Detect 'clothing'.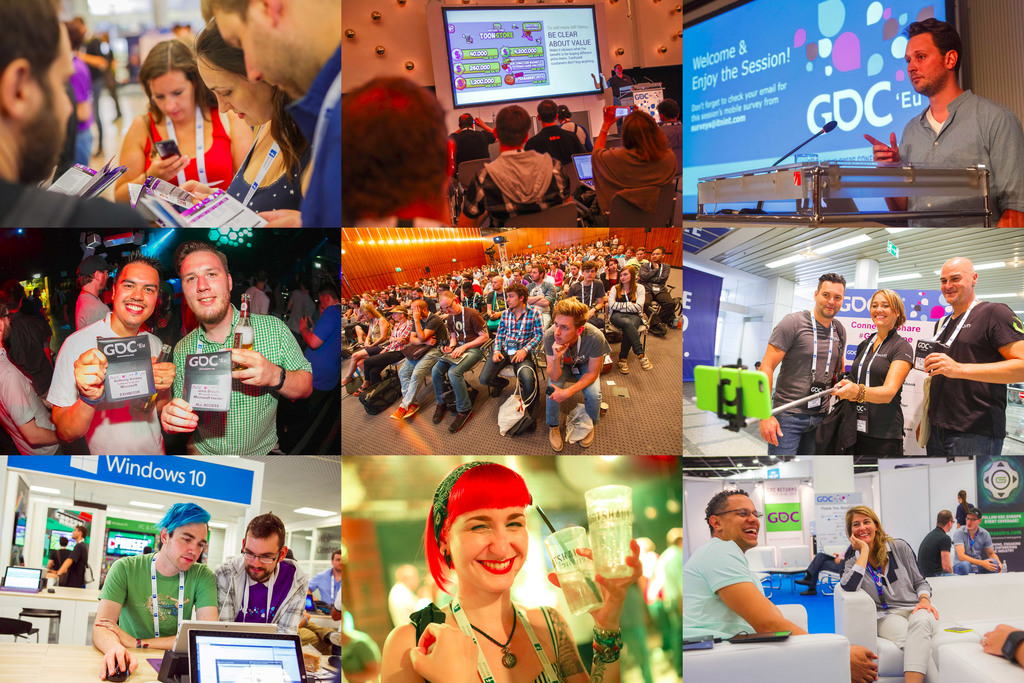
Detected at BBox(950, 518, 996, 587).
